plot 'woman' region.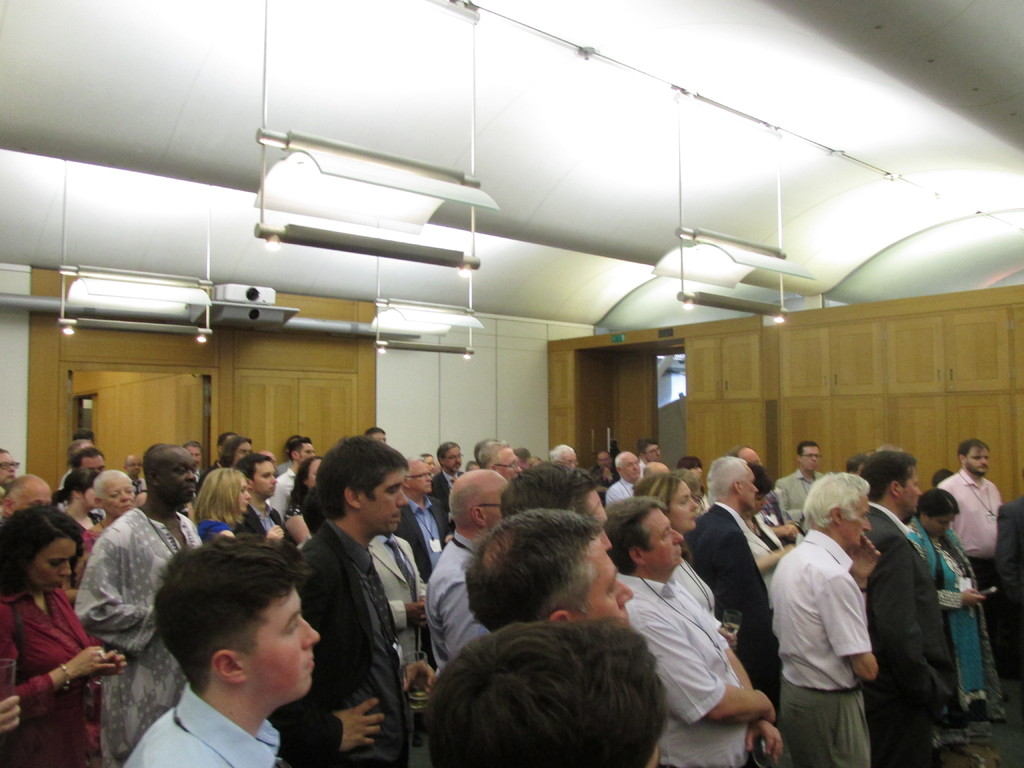
Plotted at pyautogui.locateOnScreen(189, 463, 291, 545).
